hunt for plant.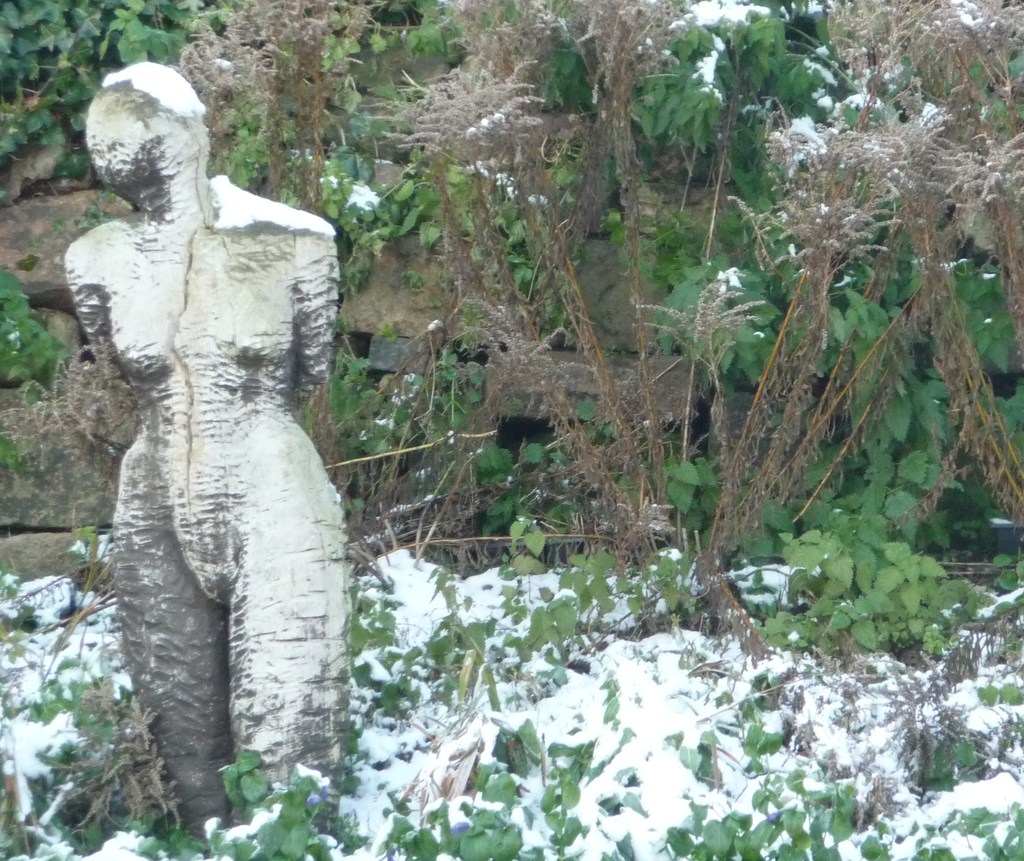
Hunted down at select_region(228, 0, 470, 182).
